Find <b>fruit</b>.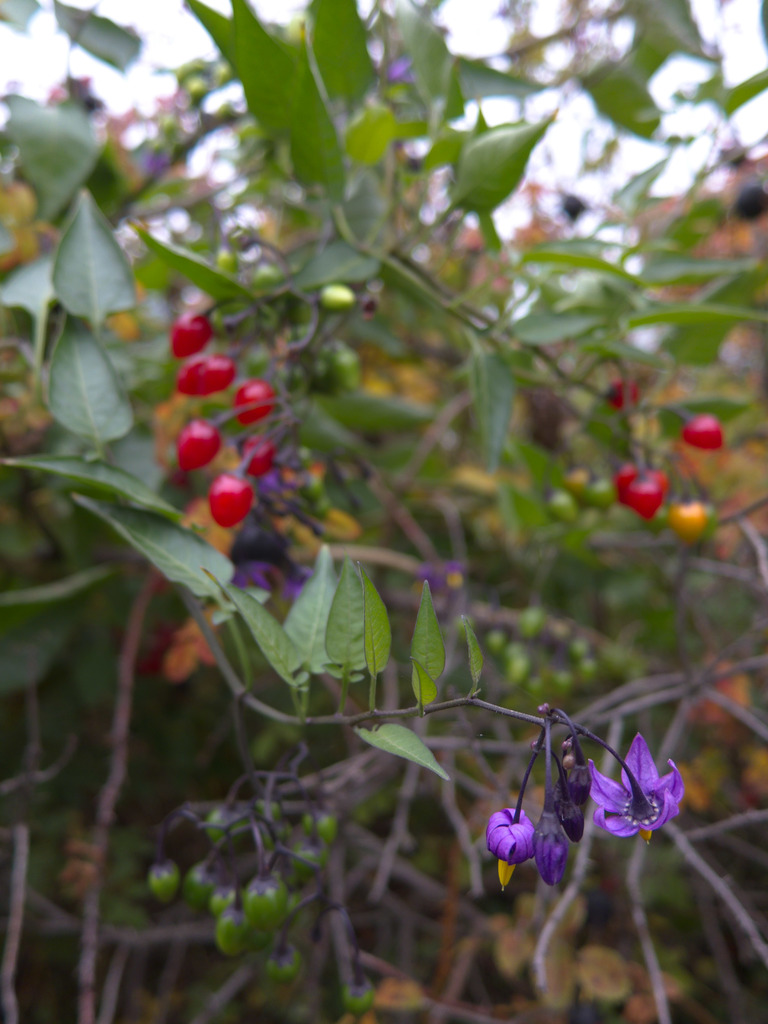
[x1=175, y1=412, x2=226, y2=474].
